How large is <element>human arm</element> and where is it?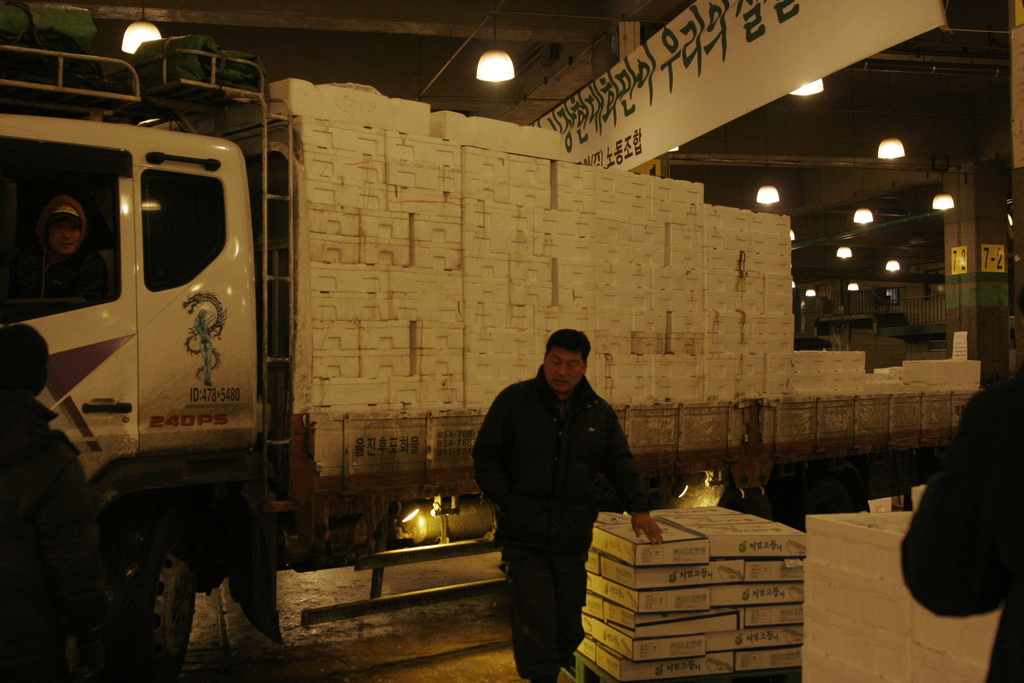
Bounding box: 471 389 517 547.
